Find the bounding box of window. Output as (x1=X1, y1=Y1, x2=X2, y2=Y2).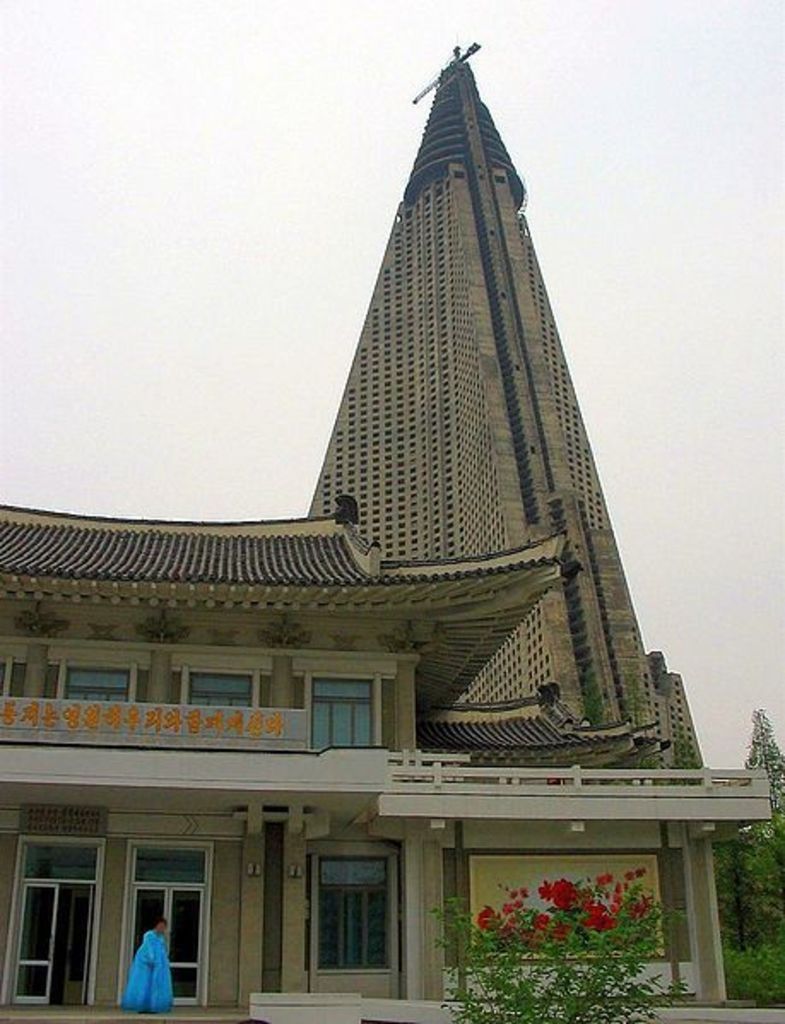
(x1=9, y1=839, x2=104, y2=1007).
